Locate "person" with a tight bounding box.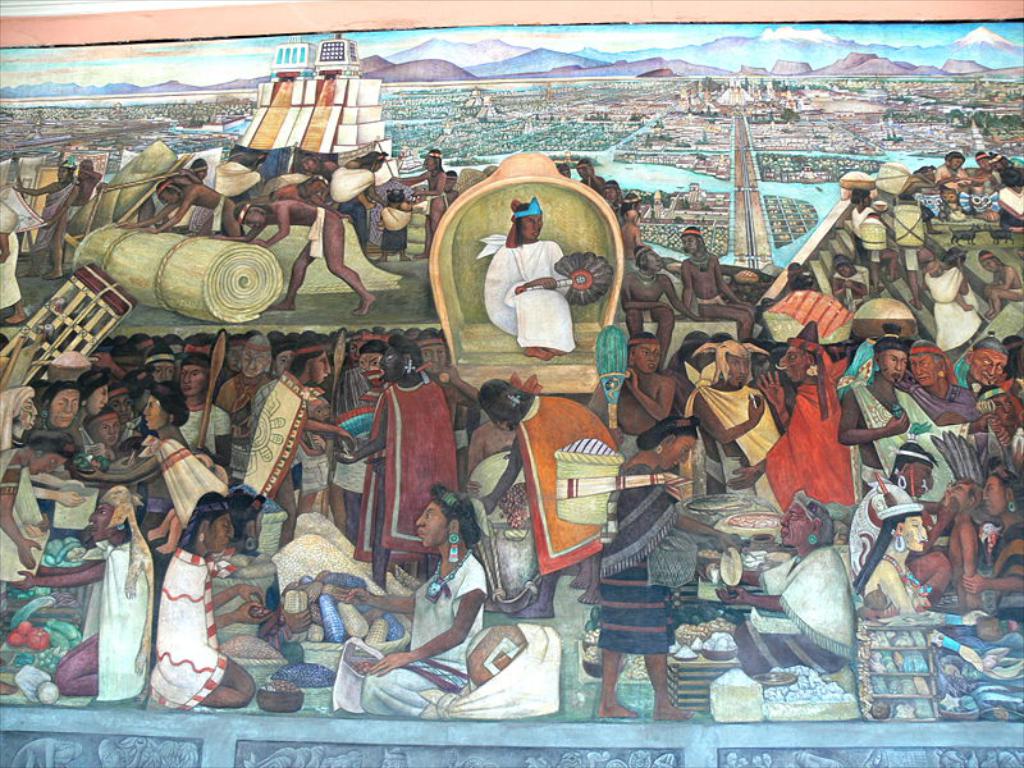
{"x1": 239, "y1": 197, "x2": 369, "y2": 317}.
